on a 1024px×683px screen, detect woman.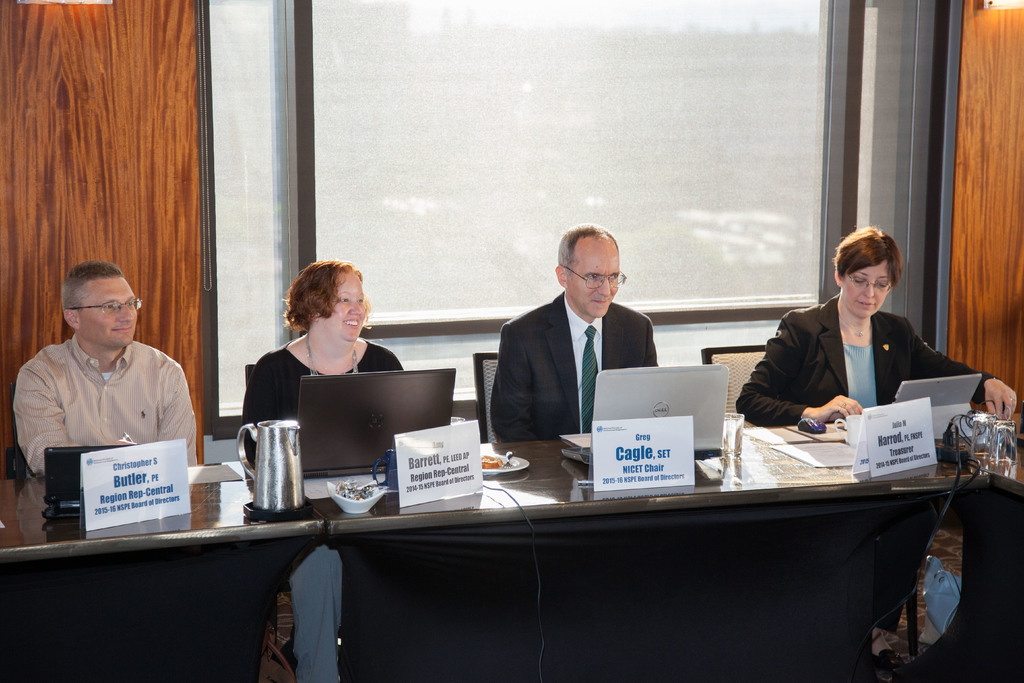
225 257 424 494.
